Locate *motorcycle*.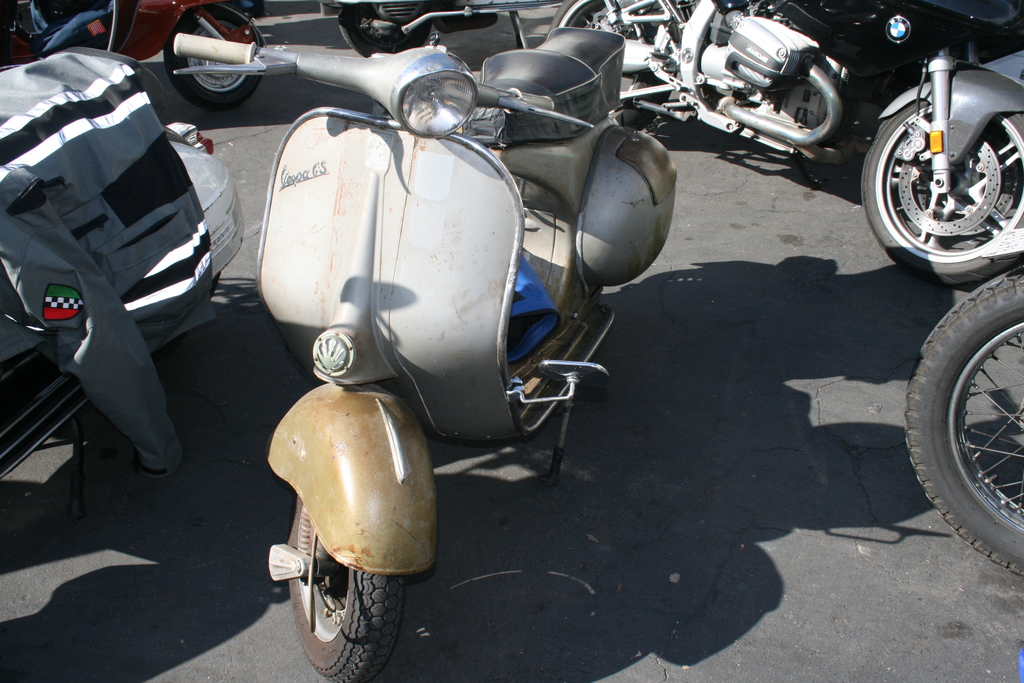
Bounding box: 170, 24, 678, 682.
